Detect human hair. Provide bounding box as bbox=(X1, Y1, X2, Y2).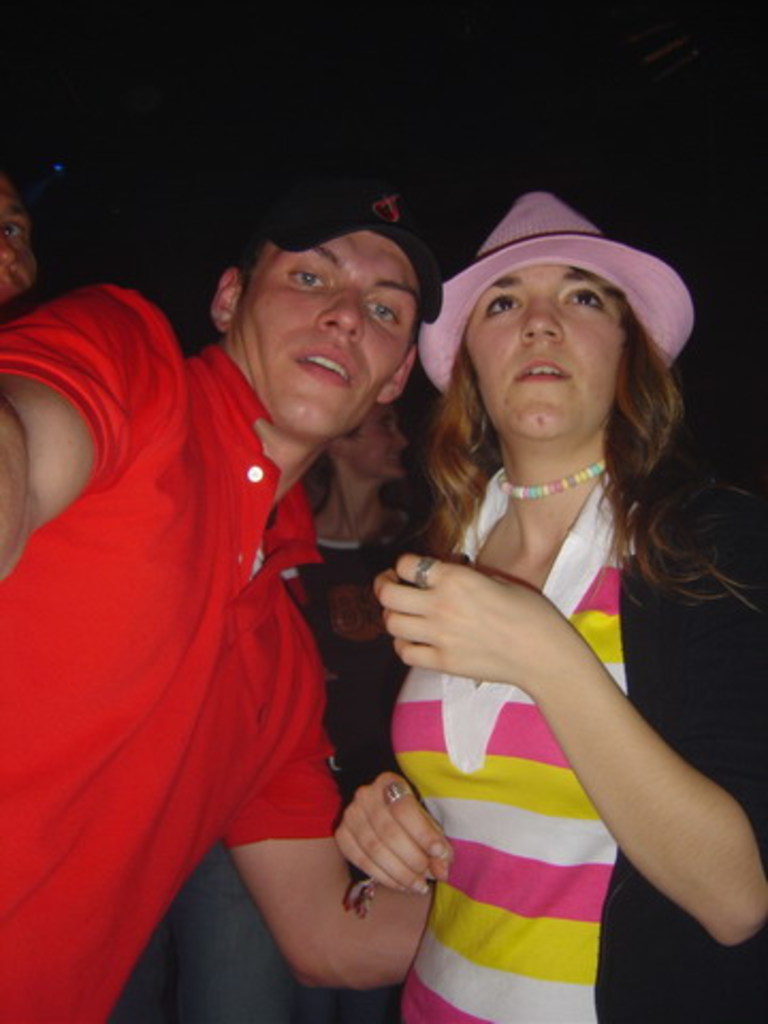
bbox=(412, 250, 706, 623).
